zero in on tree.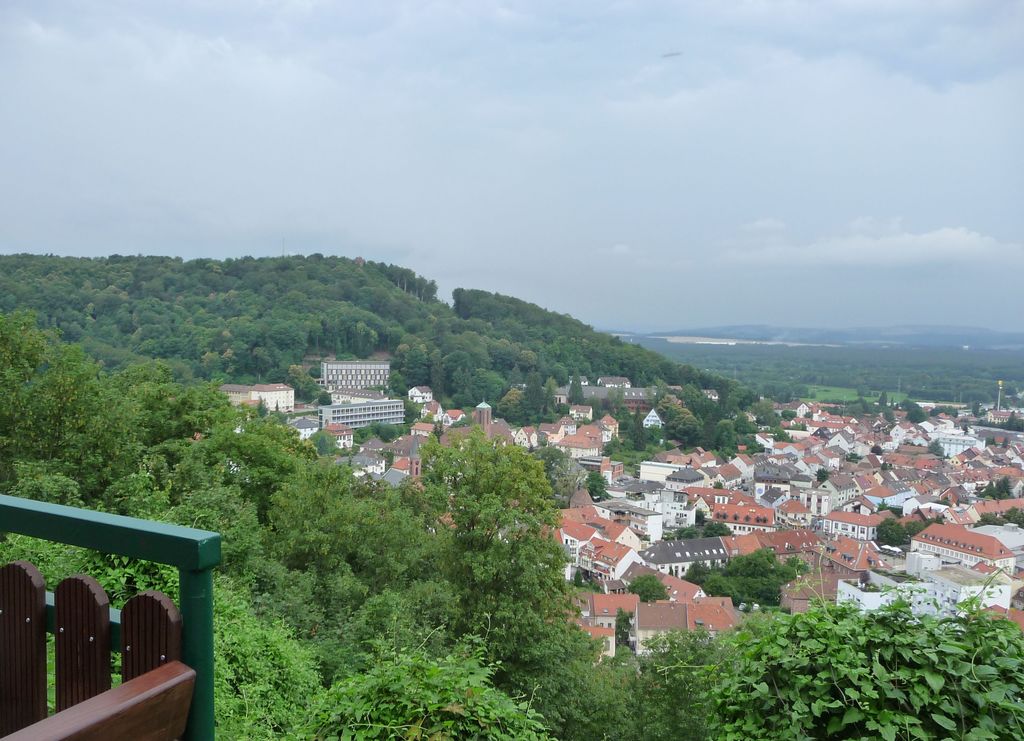
Zeroed in: crop(544, 626, 640, 740).
